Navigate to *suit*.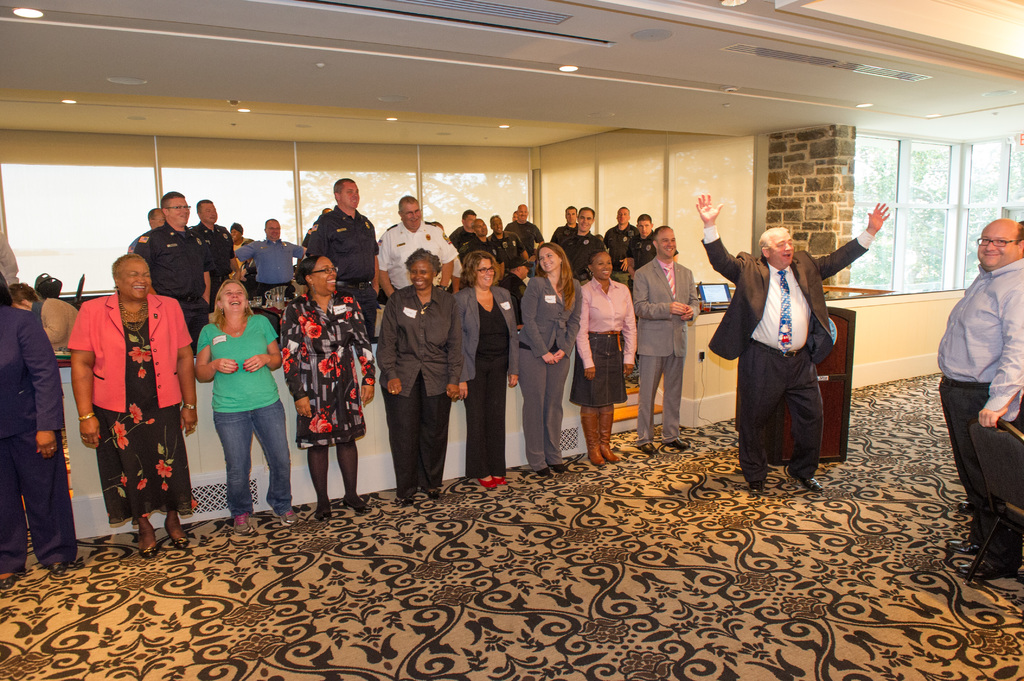
Navigation target: bbox=(519, 272, 582, 471).
